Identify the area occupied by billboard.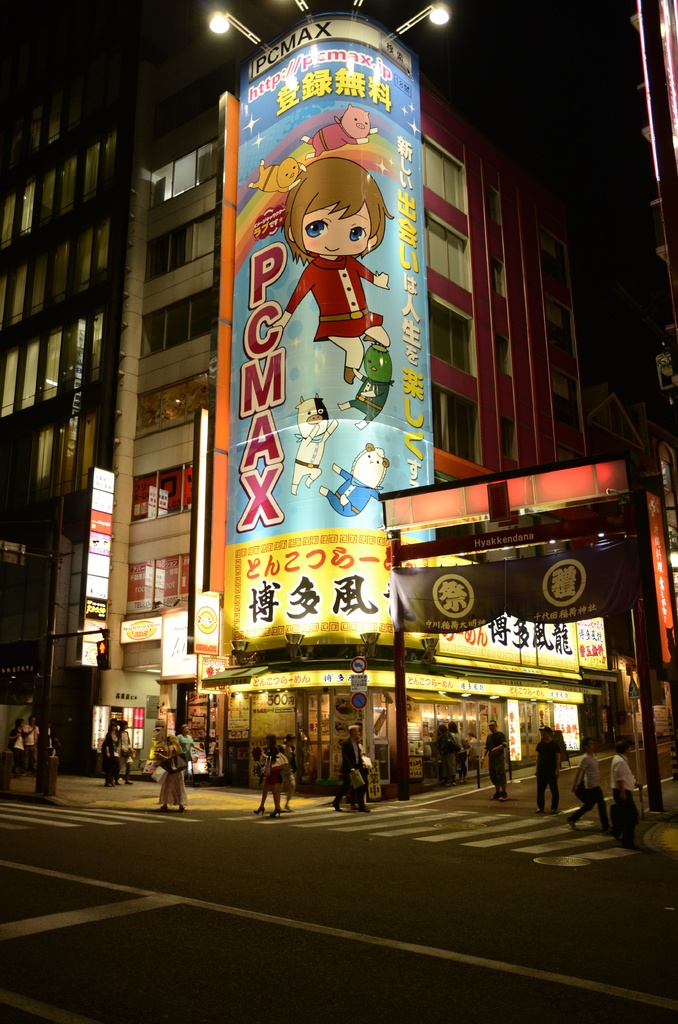
Area: [left=221, top=36, right=432, bottom=636].
